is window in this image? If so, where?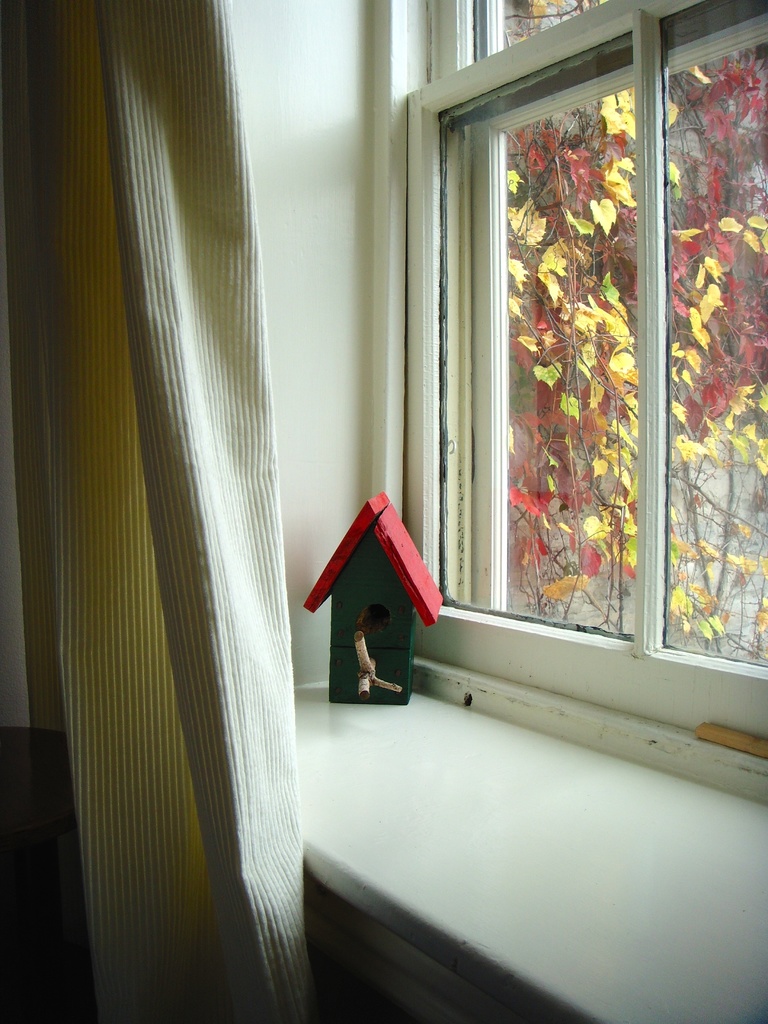
Yes, at 380,0,710,639.
